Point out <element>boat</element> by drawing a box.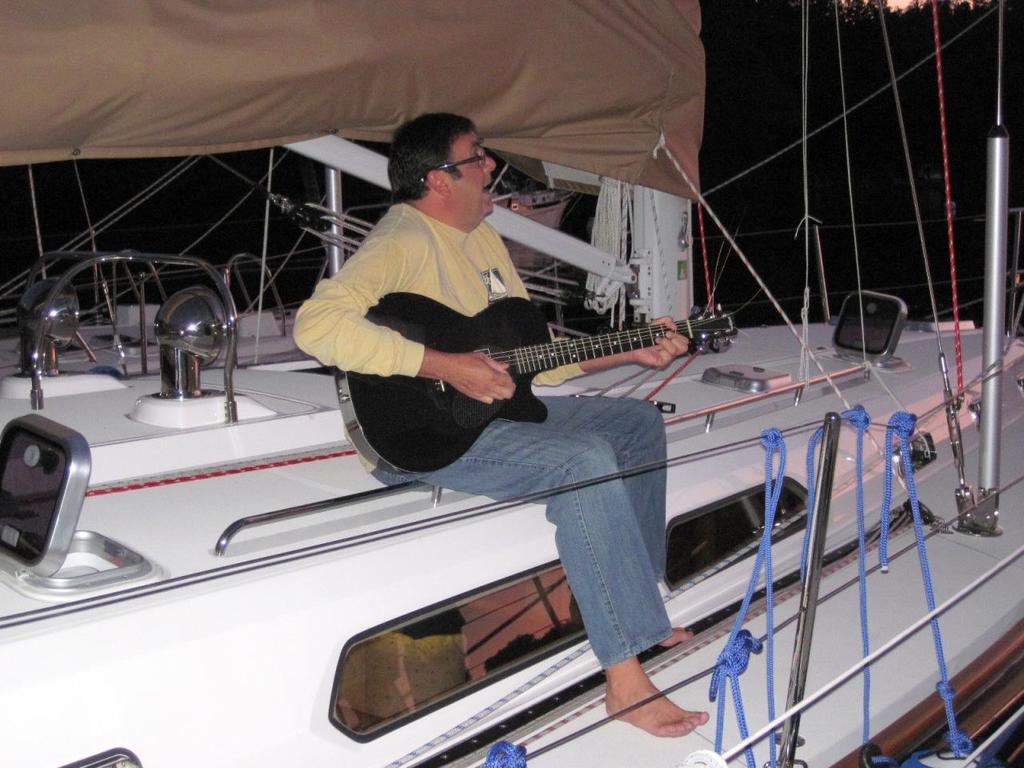
0:0:1023:767.
